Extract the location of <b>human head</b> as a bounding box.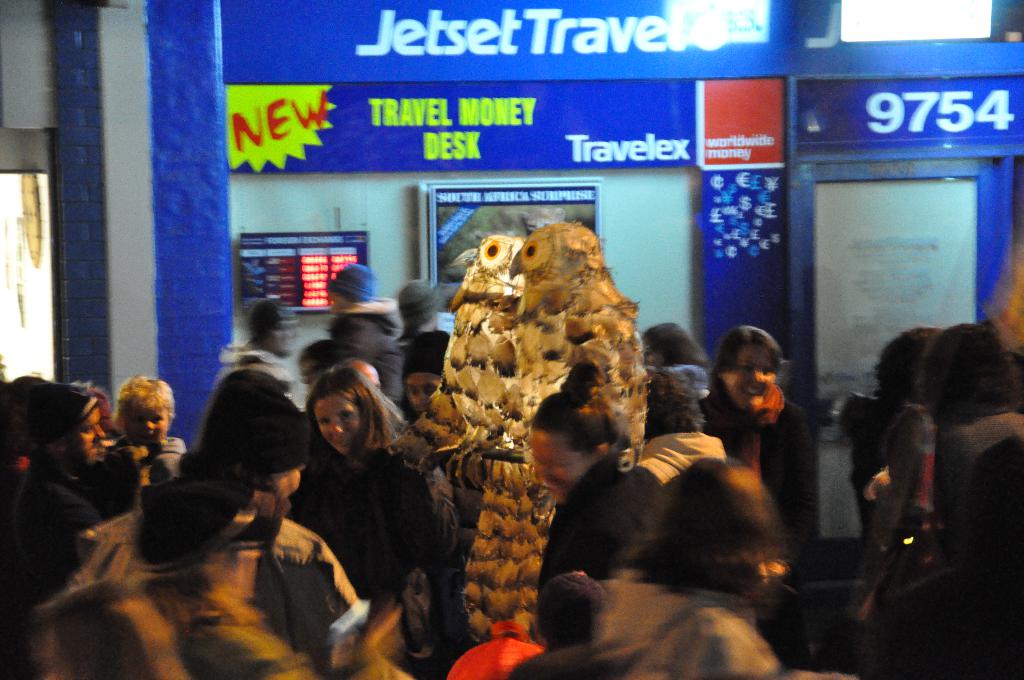
[left=250, top=296, right=300, bottom=357].
